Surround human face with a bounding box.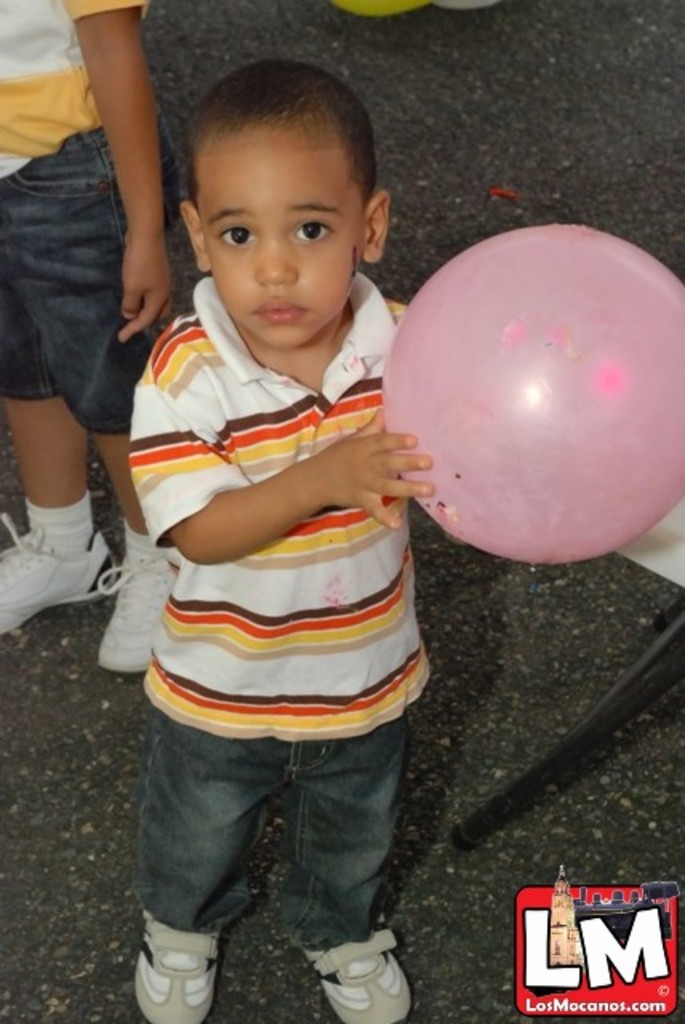
[left=200, top=120, right=363, bottom=346].
